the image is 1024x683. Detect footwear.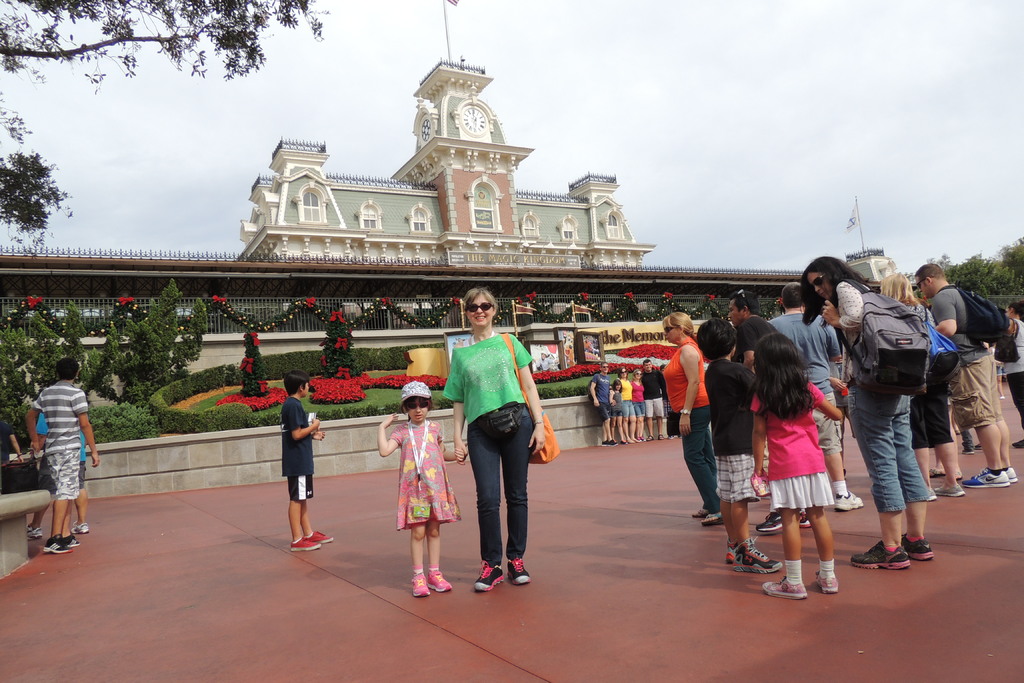
Detection: 1012, 439, 1023, 448.
